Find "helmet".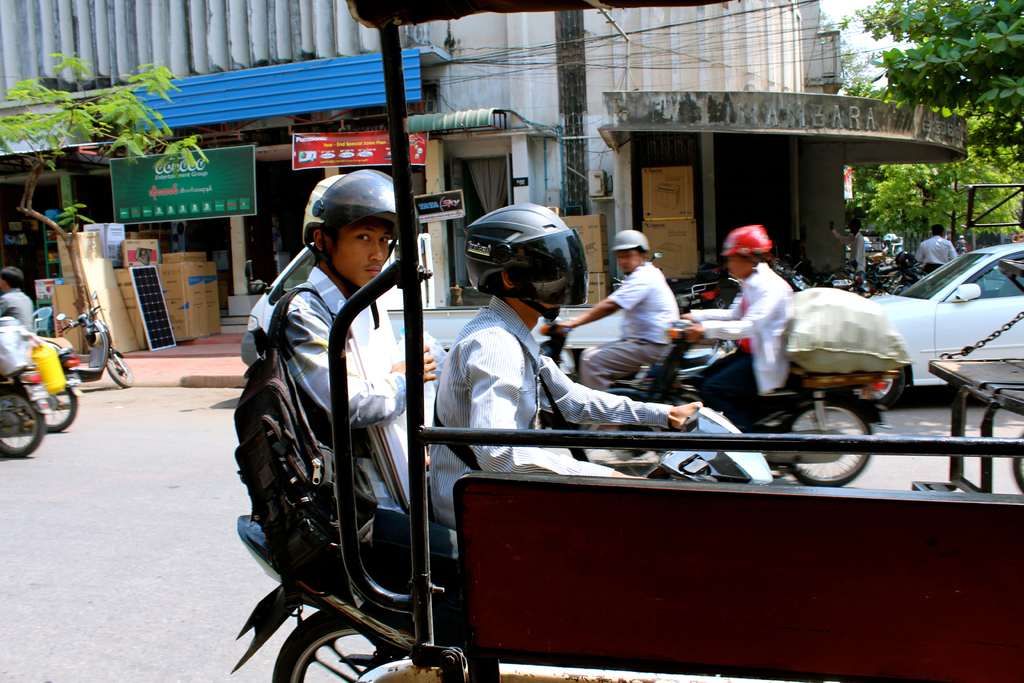
(x1=468, y1=207, x2=591, y2=311).
